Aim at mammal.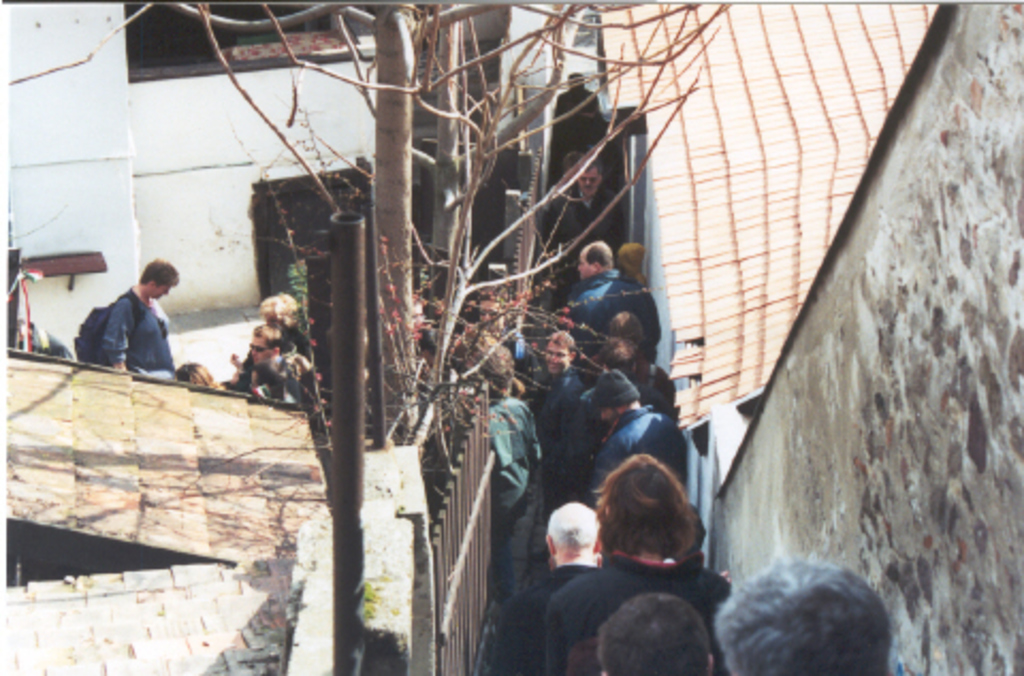
Aimed at (606, 307, 674, 422).
